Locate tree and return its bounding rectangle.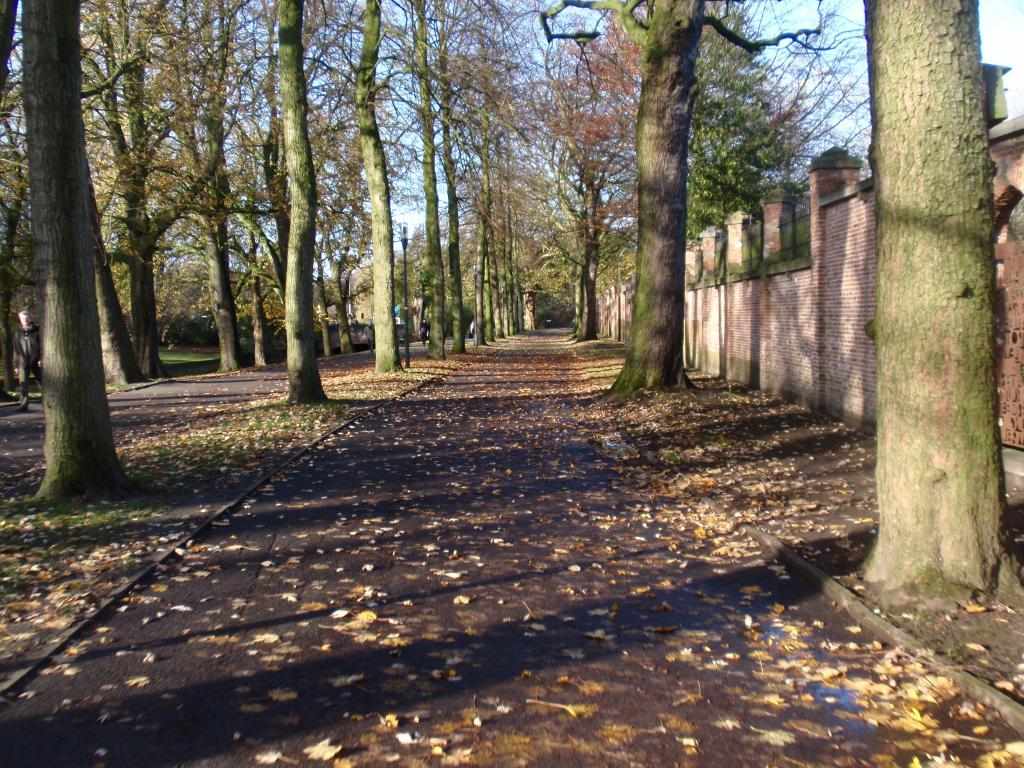
x1=426 y1=0 x2=490 y2=351.
